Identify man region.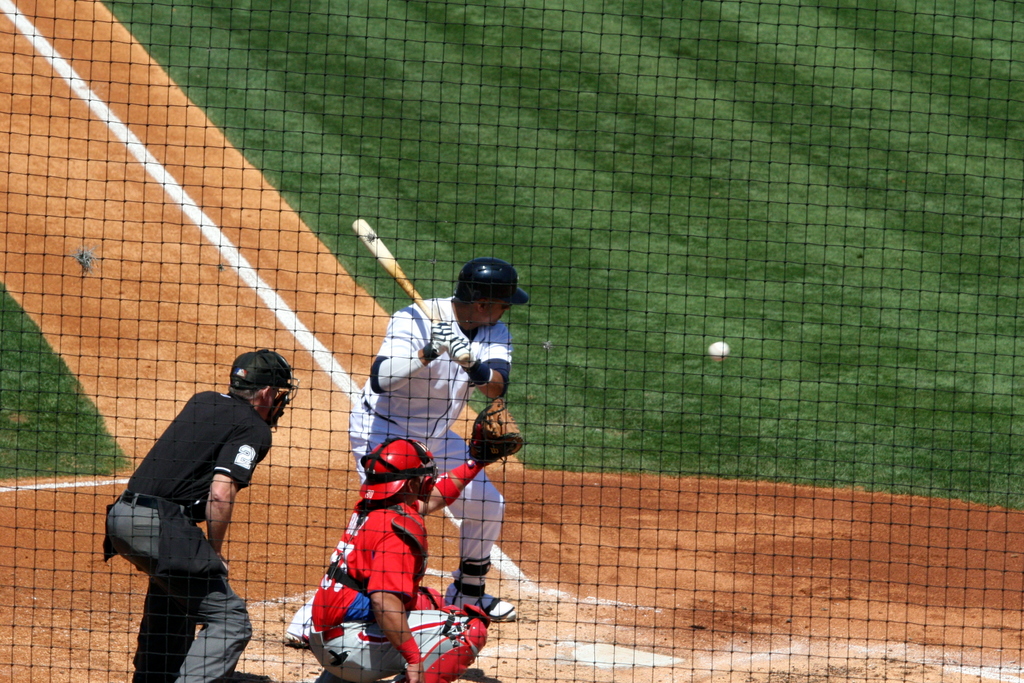
Region: x1=103, y1=350, x2=292, y2=677.
